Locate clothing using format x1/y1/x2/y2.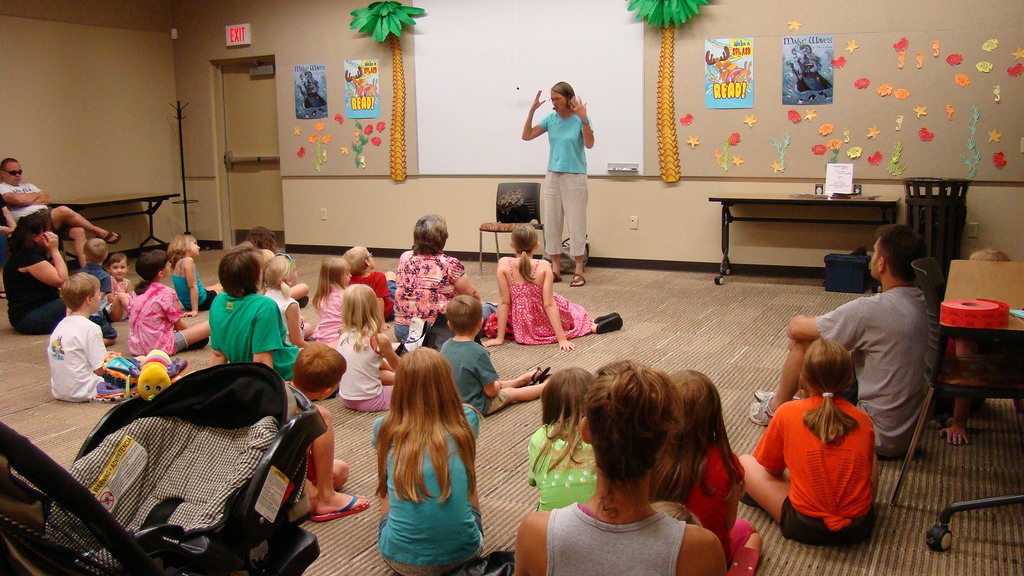
389/247/469/351.
